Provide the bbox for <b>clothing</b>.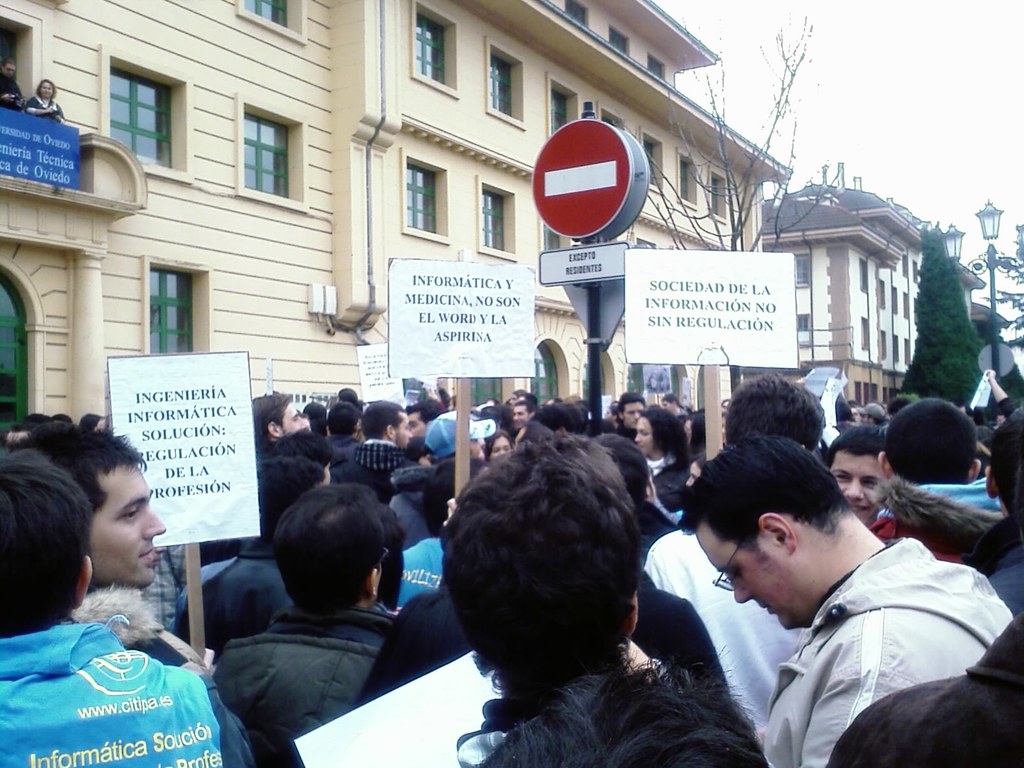
{"left": 330, "top": 433, "right": 416, "bottom": 502}.
